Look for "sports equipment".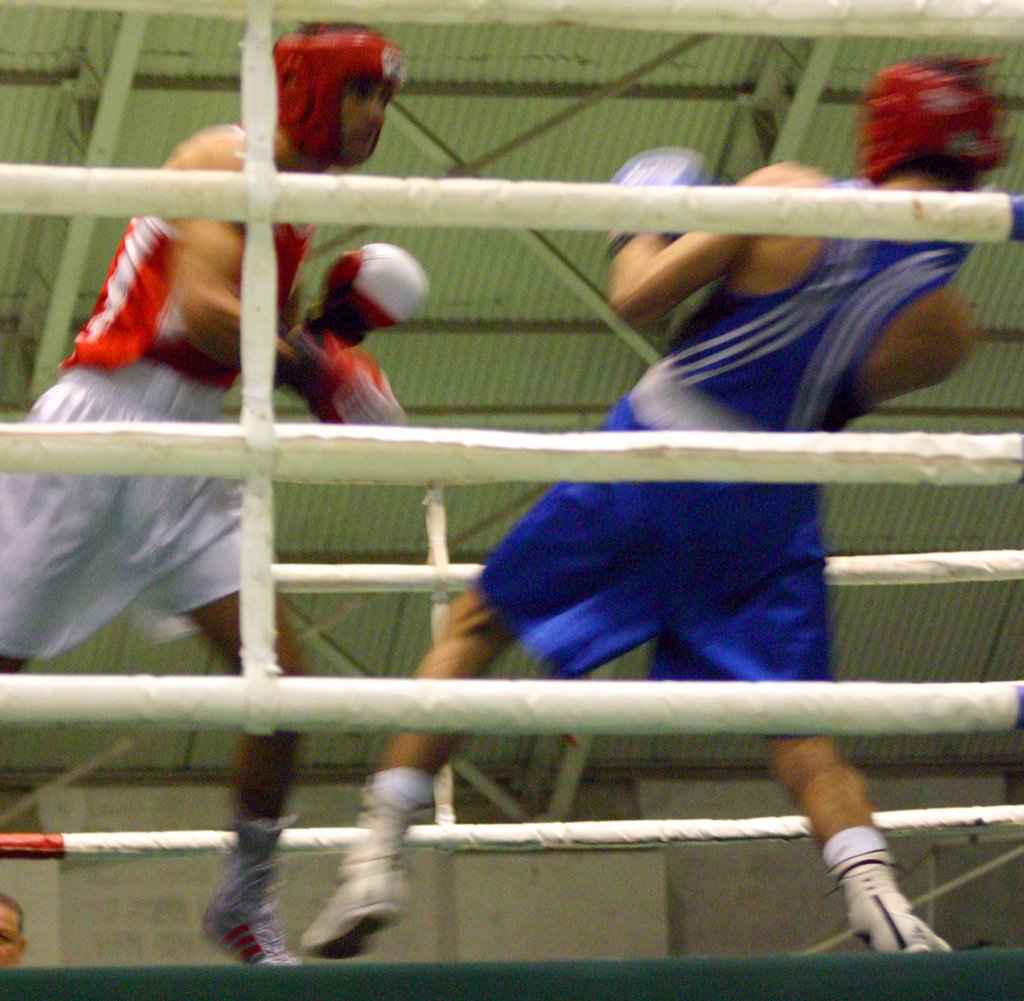
Found: 294/338/405/427.
